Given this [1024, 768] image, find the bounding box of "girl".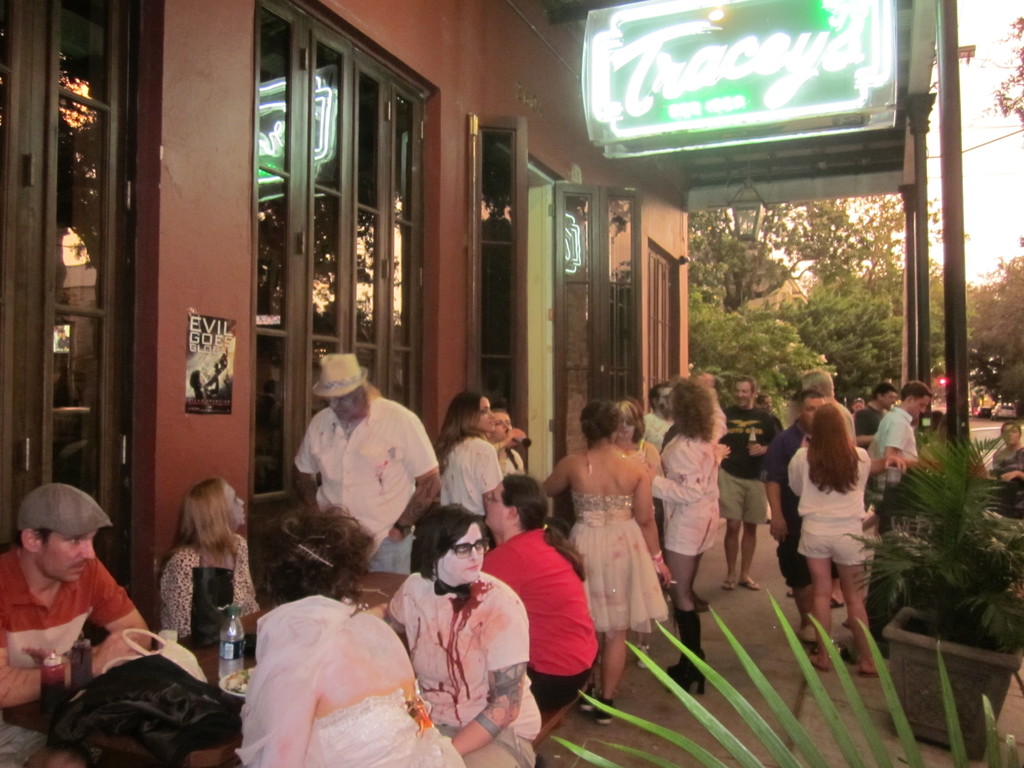
region(430, 391, 504, 548).
